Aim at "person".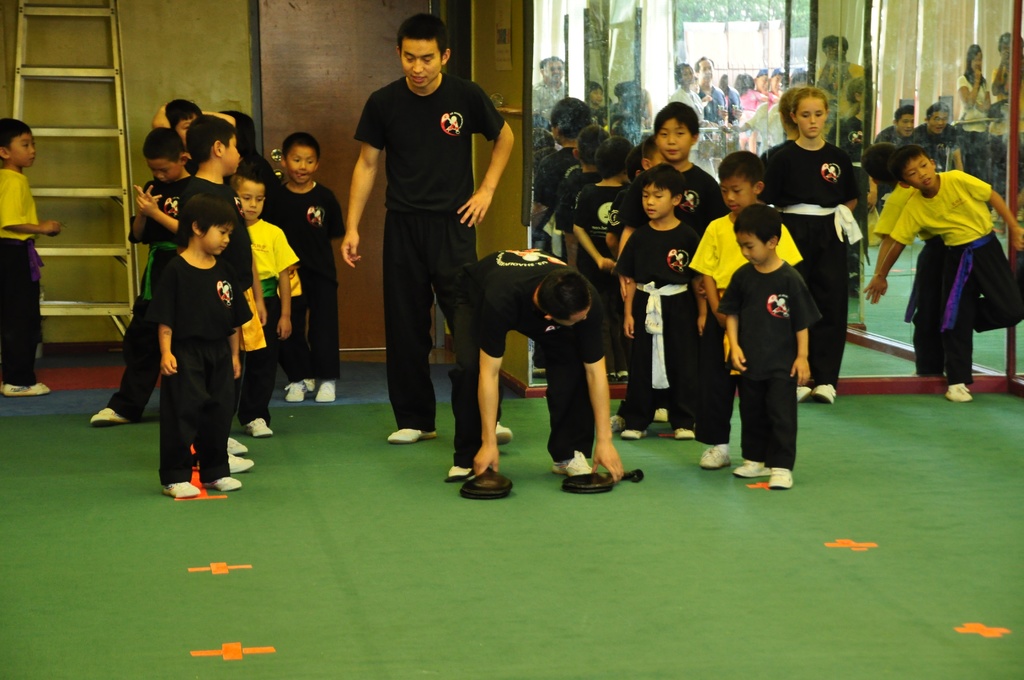
Aimed at bbox=[328, 13, 516, 445].
